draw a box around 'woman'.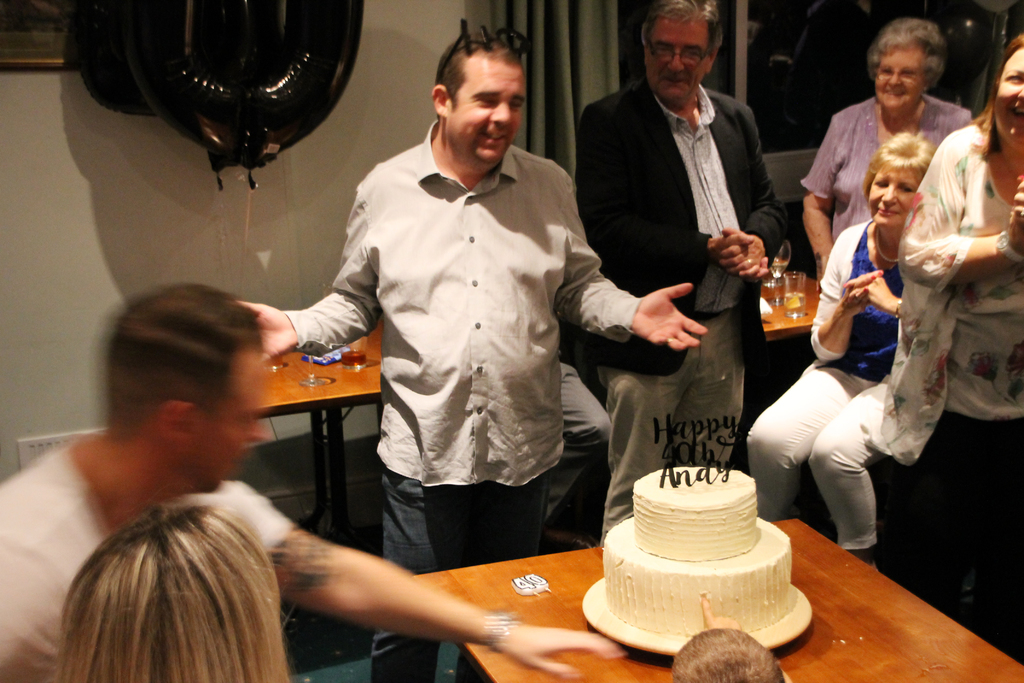
pyautogui.locateOnScreen(868, 31, 1021, 659).
